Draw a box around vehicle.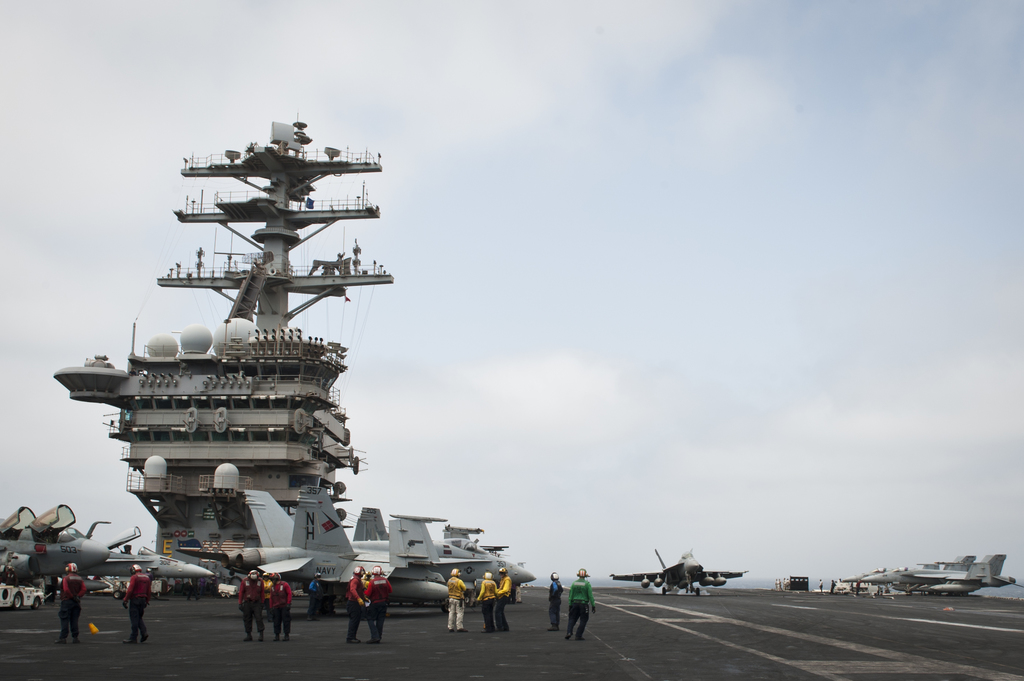
crop(359, 517, 534, 593).
